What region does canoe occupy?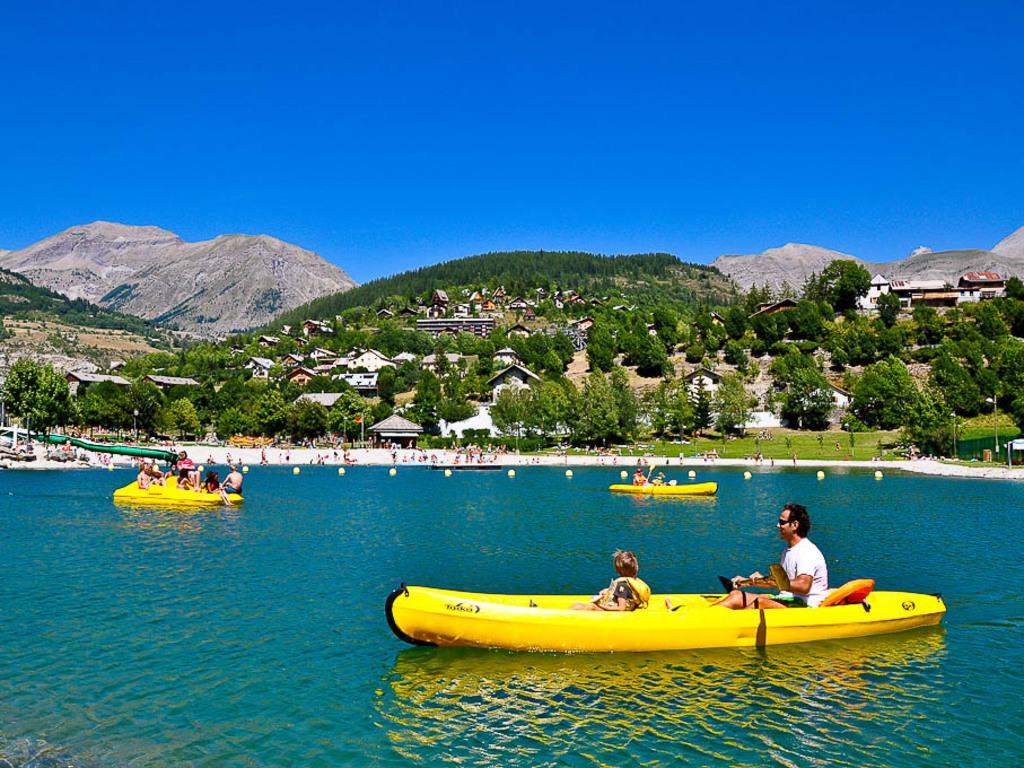
l=606, t=478, r=723, b=500.
